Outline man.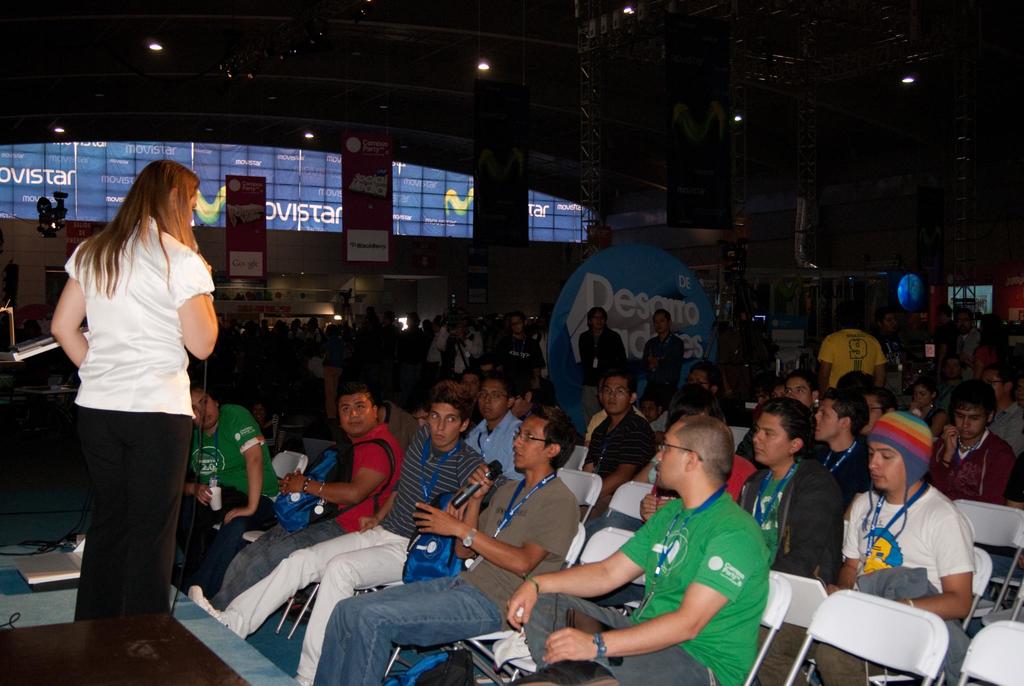
Outline: rect(560, 416, 791, 678).
